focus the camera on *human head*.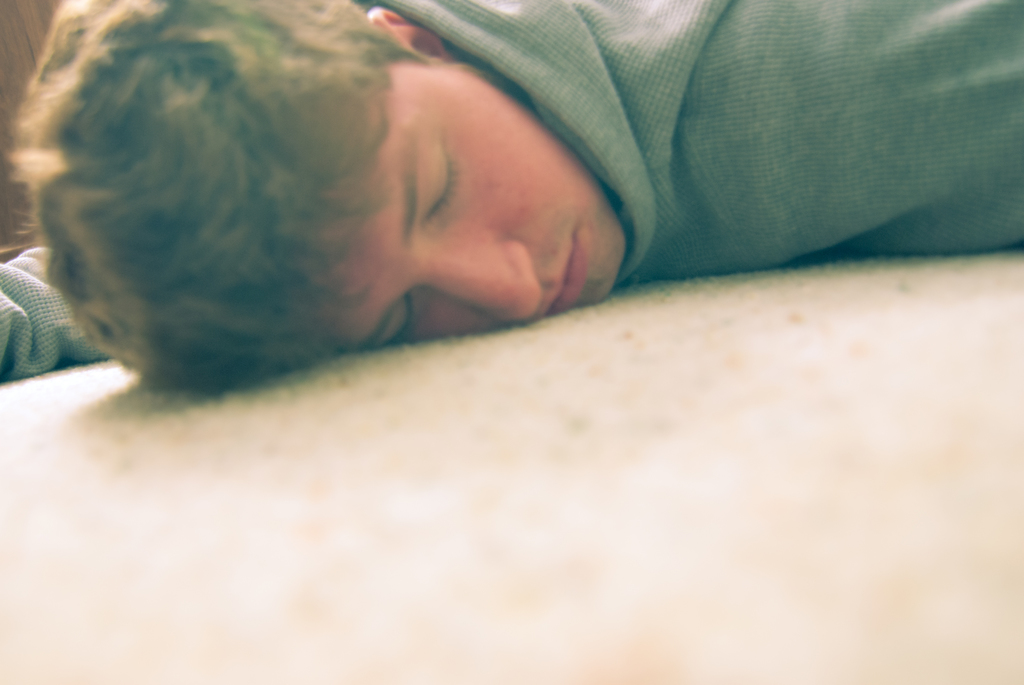
Focus region: pyautogui.locateOnScreen(9, 0, 634, 388).
